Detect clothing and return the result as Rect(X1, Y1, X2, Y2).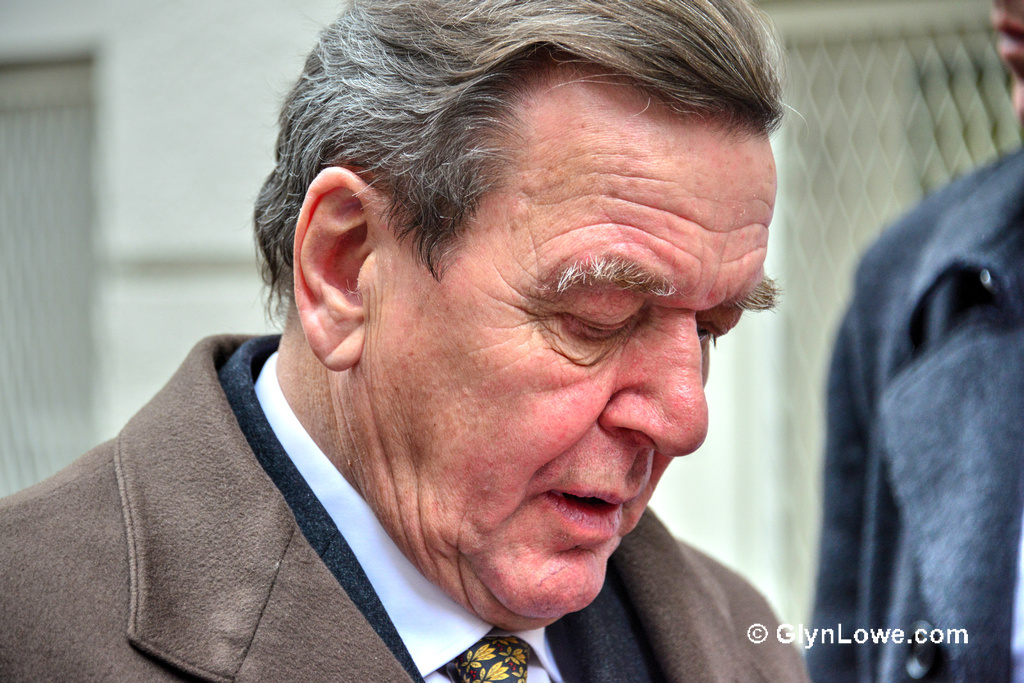
Rect(811, 130, 1023, 682).
